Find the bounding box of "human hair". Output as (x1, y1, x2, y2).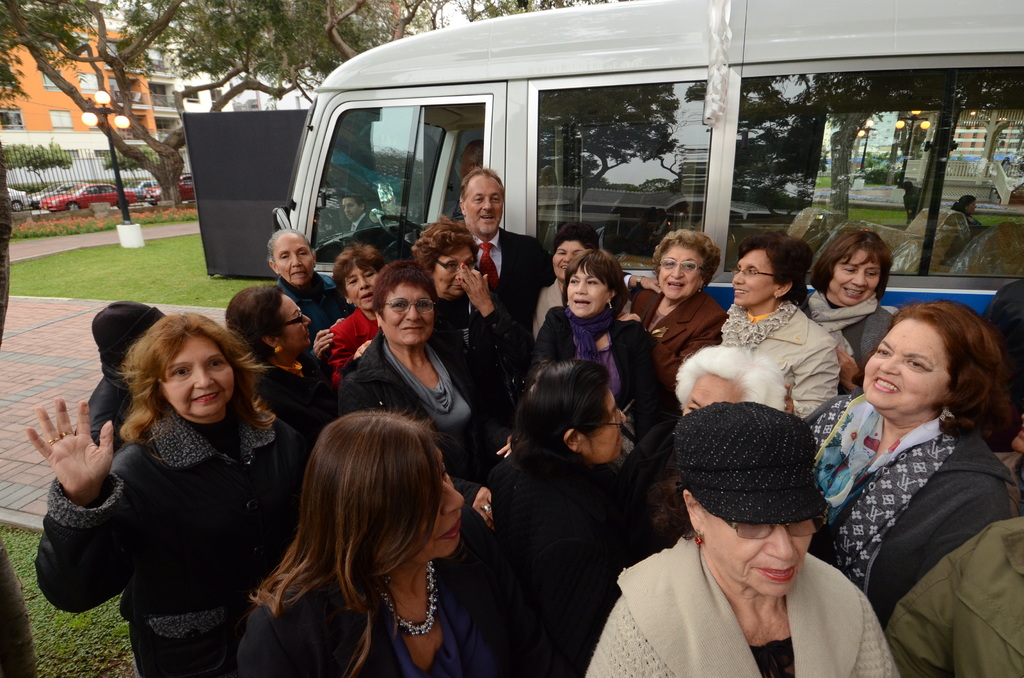
(246, 408, 458, 644).
